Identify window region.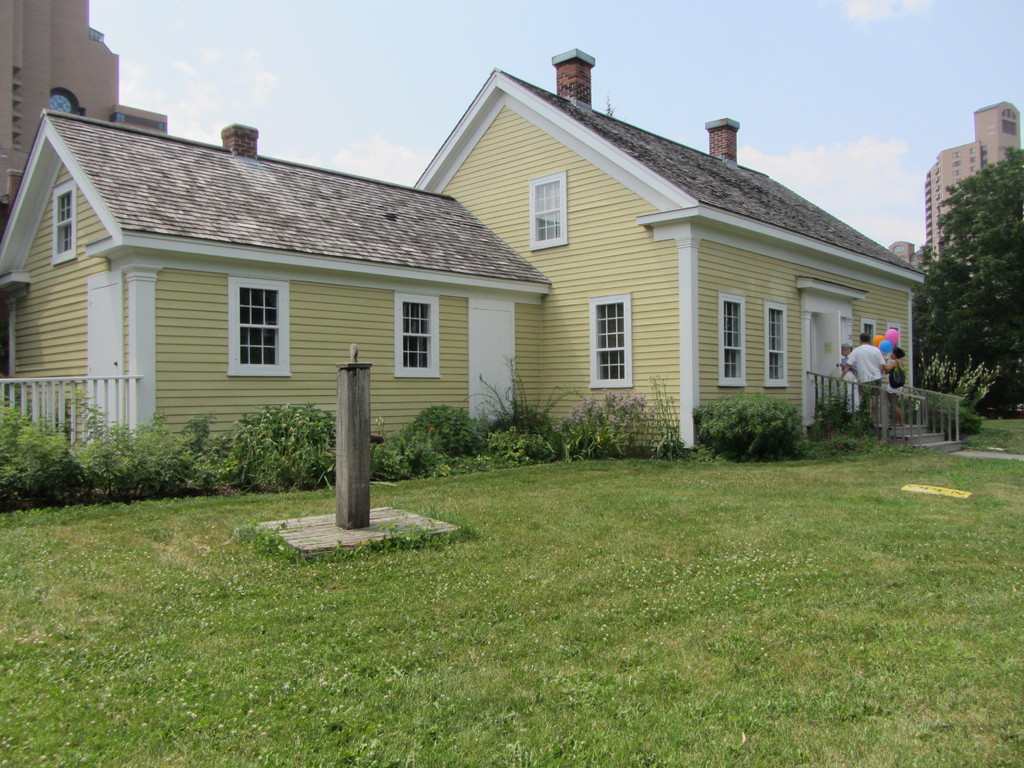
Region: (x1=54, y1=186, x2=74, y2=259).
